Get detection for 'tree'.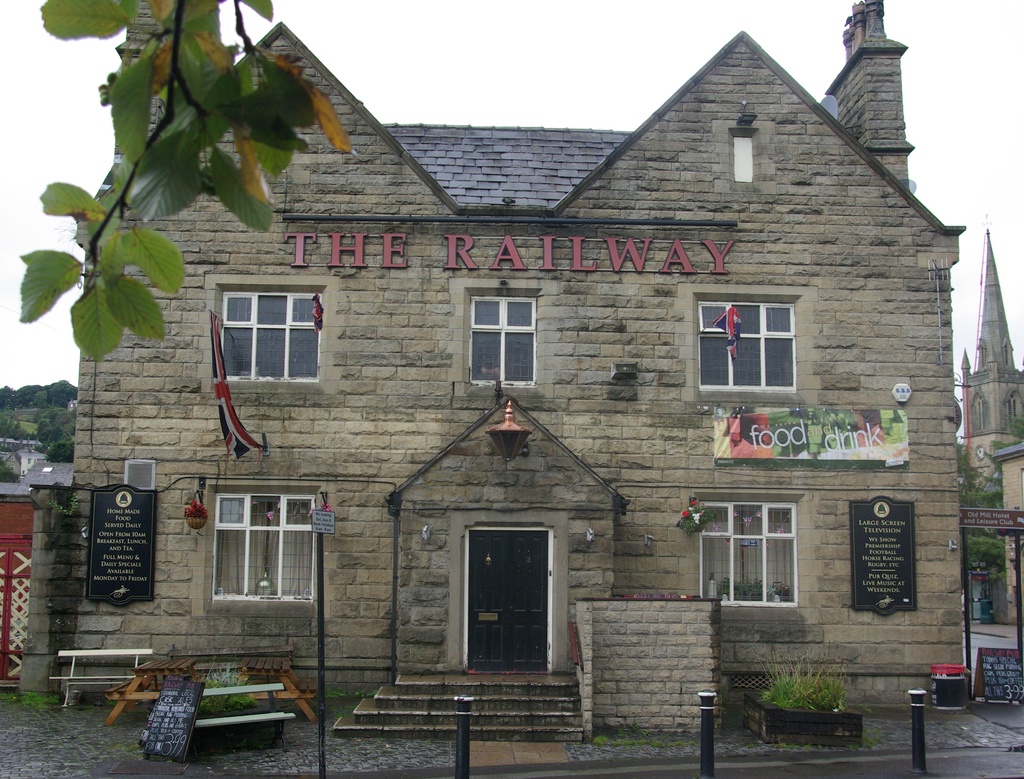
Detection: x1=33 y1=0 x2=397 y2=315.
